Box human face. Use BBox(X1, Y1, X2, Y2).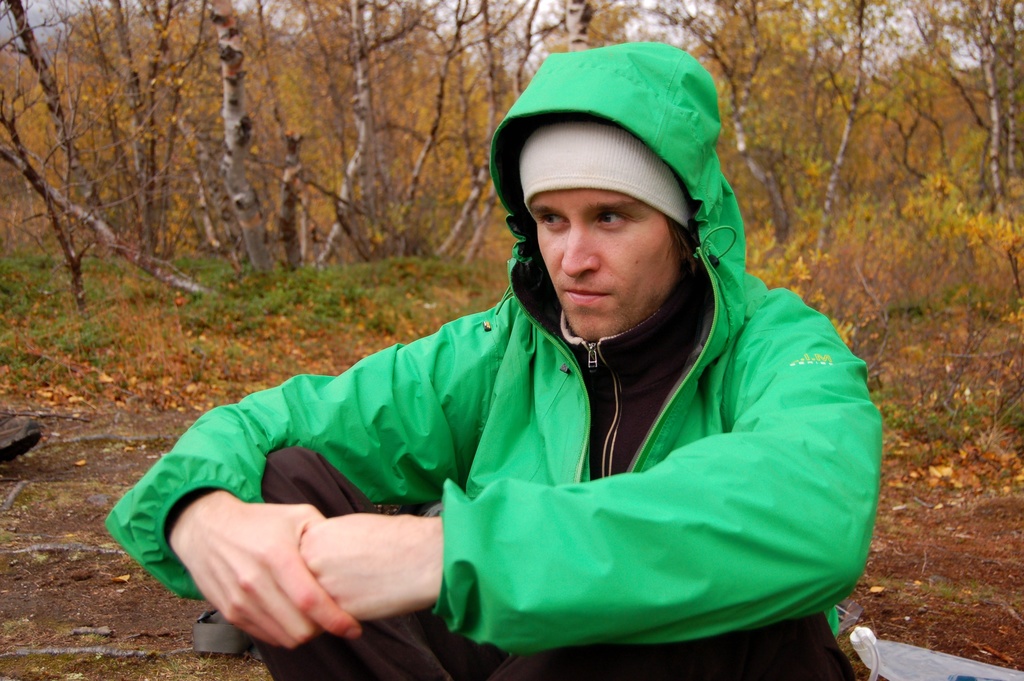
BBox(529, 186, 687, 338).
